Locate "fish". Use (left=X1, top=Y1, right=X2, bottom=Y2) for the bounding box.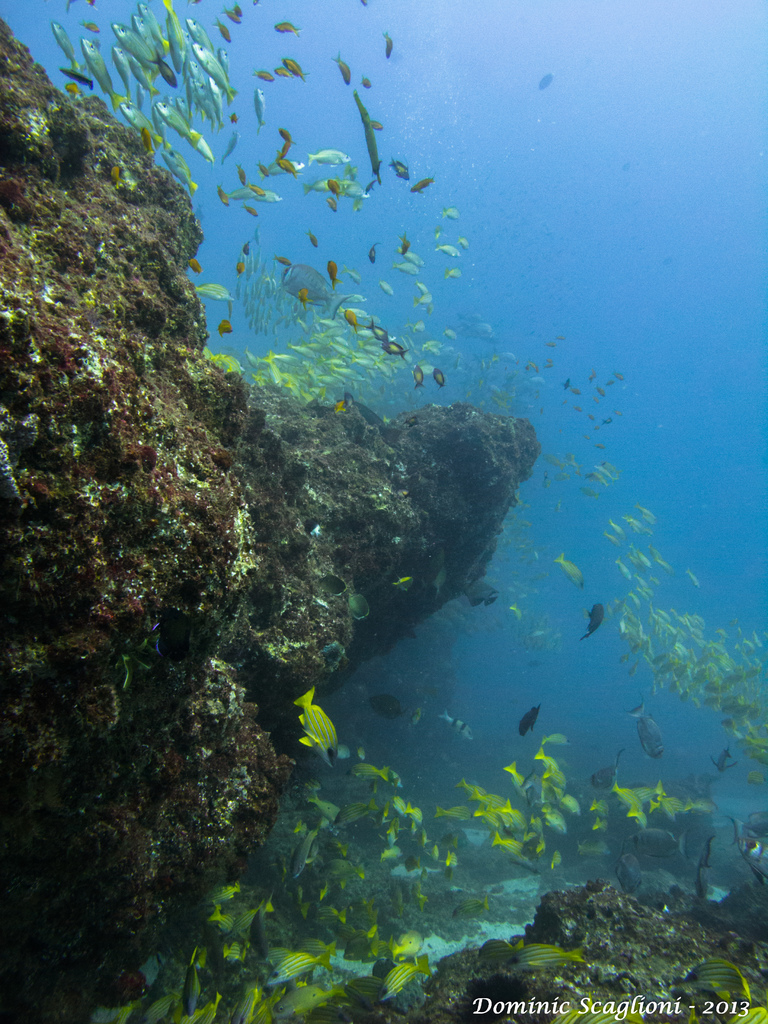
(left=580, top=600, right=608, bottom=643).
